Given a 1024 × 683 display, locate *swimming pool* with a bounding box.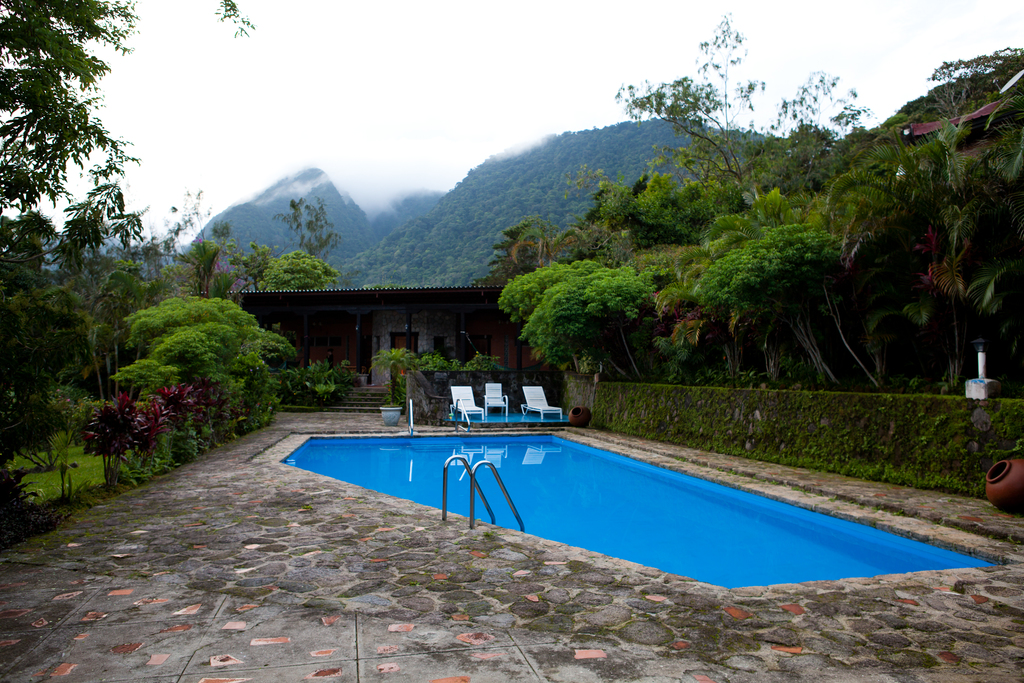
Located: <box>280,429,1009,595</box>.
